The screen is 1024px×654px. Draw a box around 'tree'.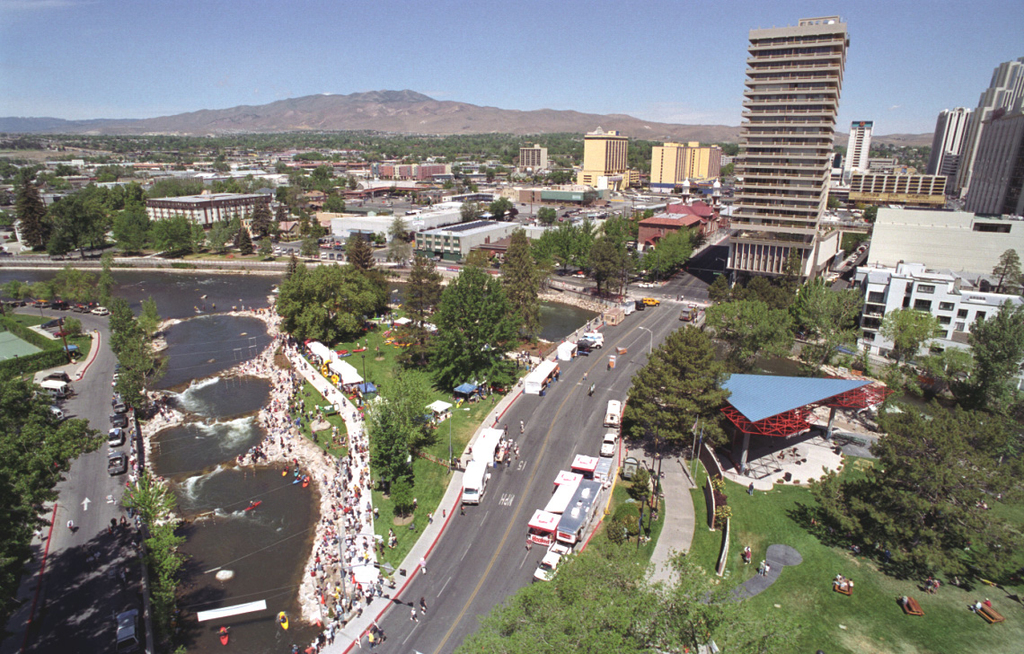
x1=116 y1=469 x2=166 y2=506.
